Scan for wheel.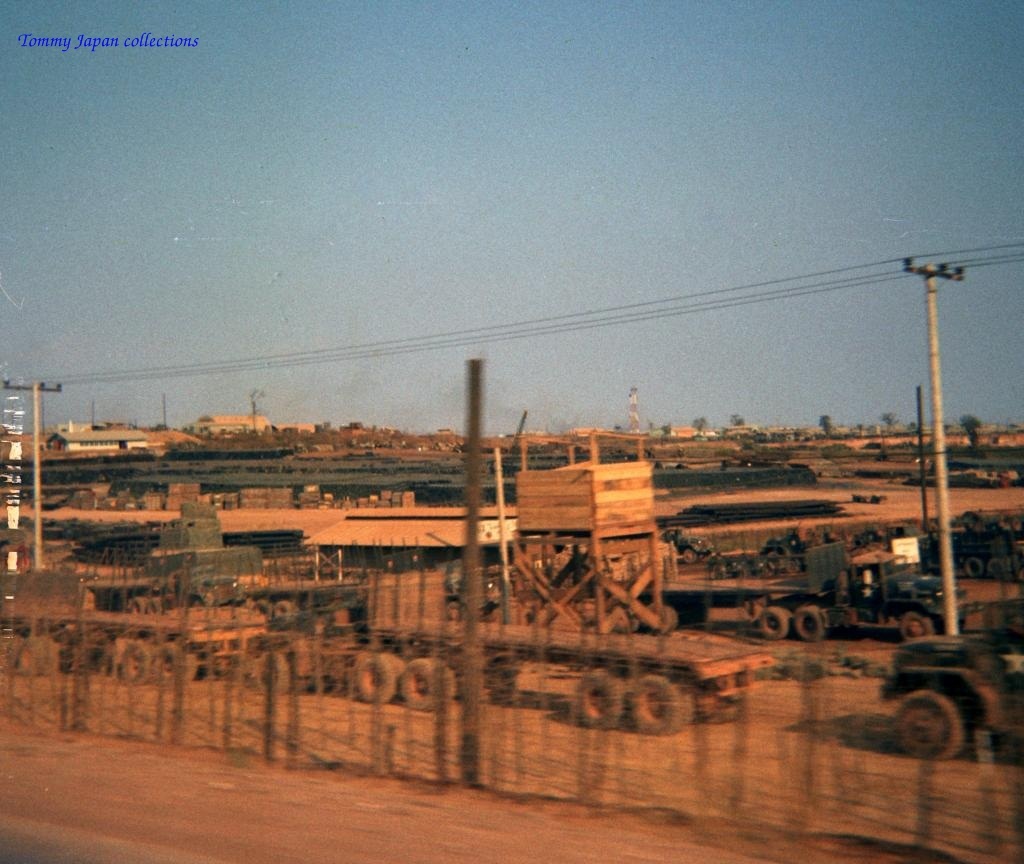
Scan result: detection(254, 651, 290, 694).
